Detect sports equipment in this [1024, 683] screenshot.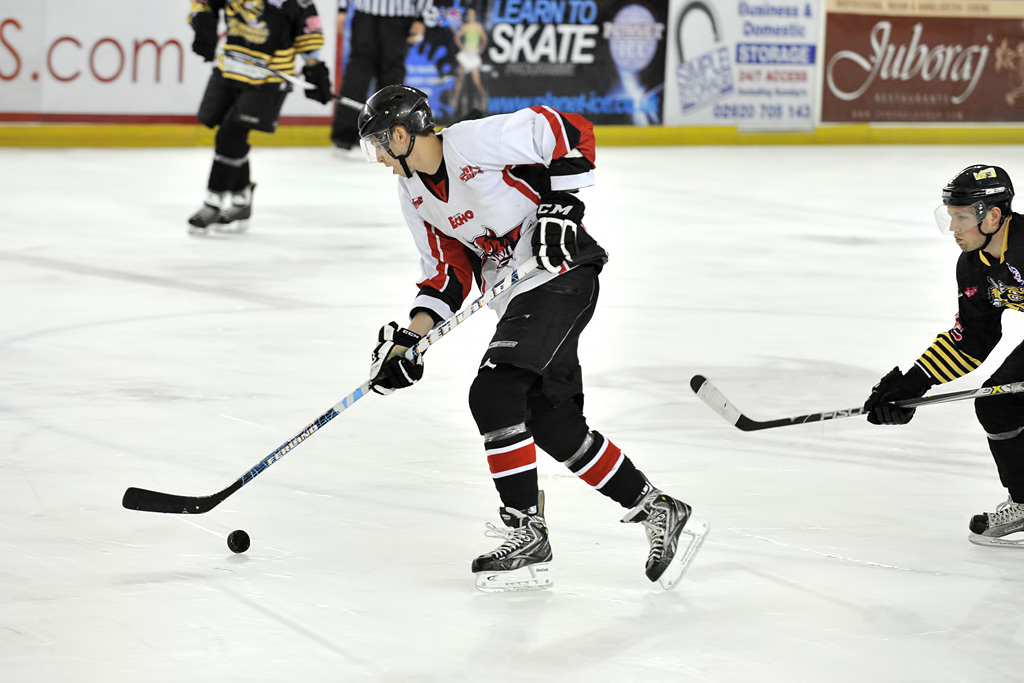
Detection: pyautogui.locateOnScreen(471, 489, 553, 592).
